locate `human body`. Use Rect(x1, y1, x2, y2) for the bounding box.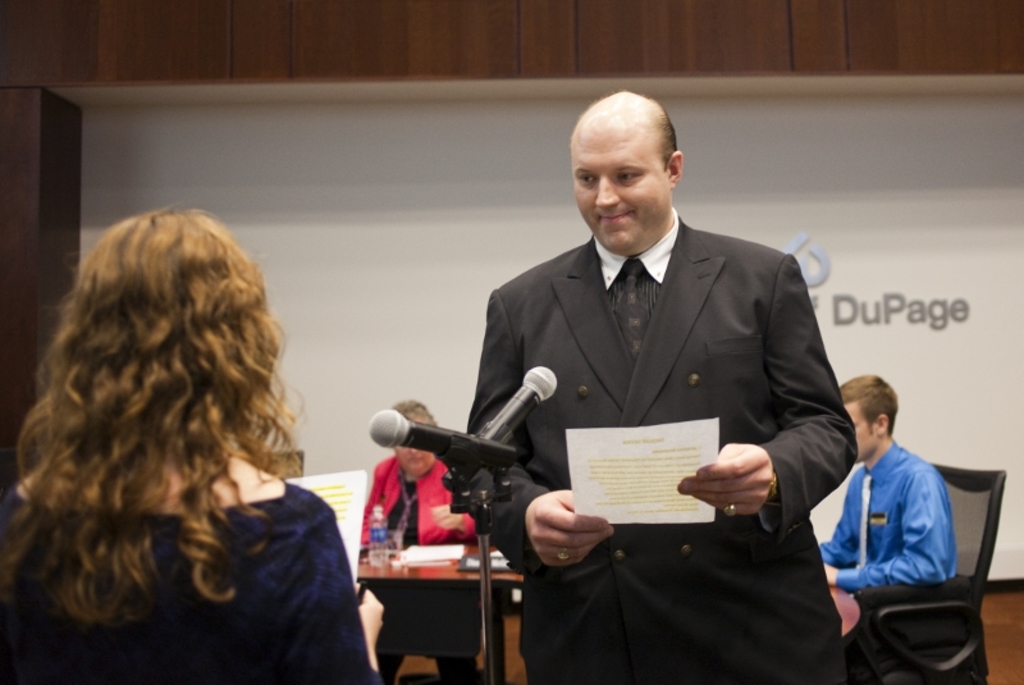
Rect(460, 82, 847, 684).
